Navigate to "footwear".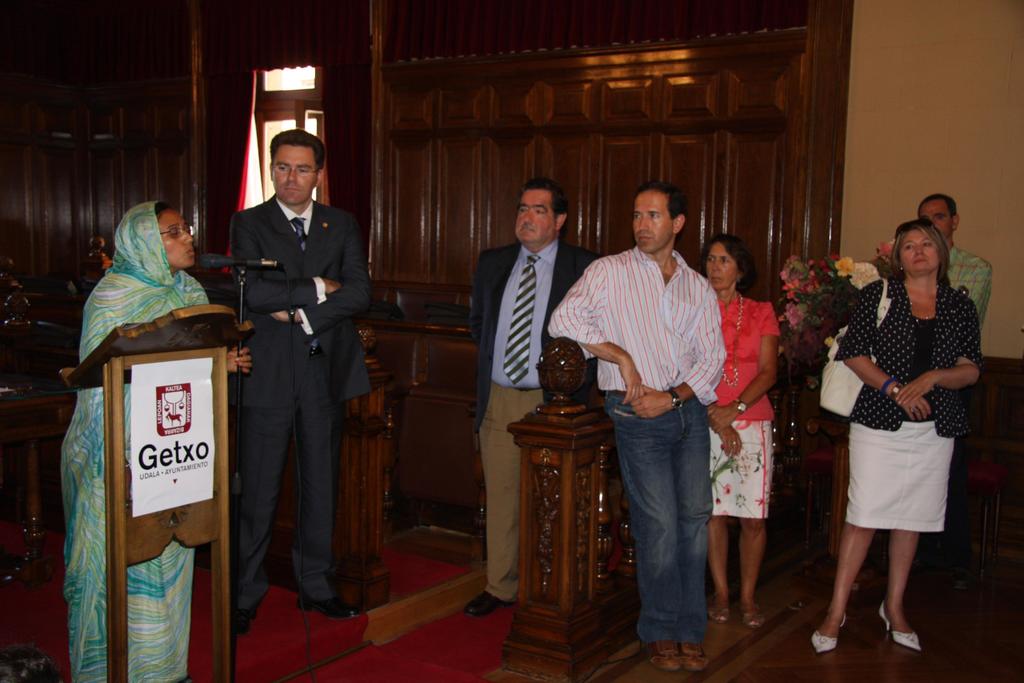
Navigation target: <bbox>680, 641, 708, 673</bbox>.
